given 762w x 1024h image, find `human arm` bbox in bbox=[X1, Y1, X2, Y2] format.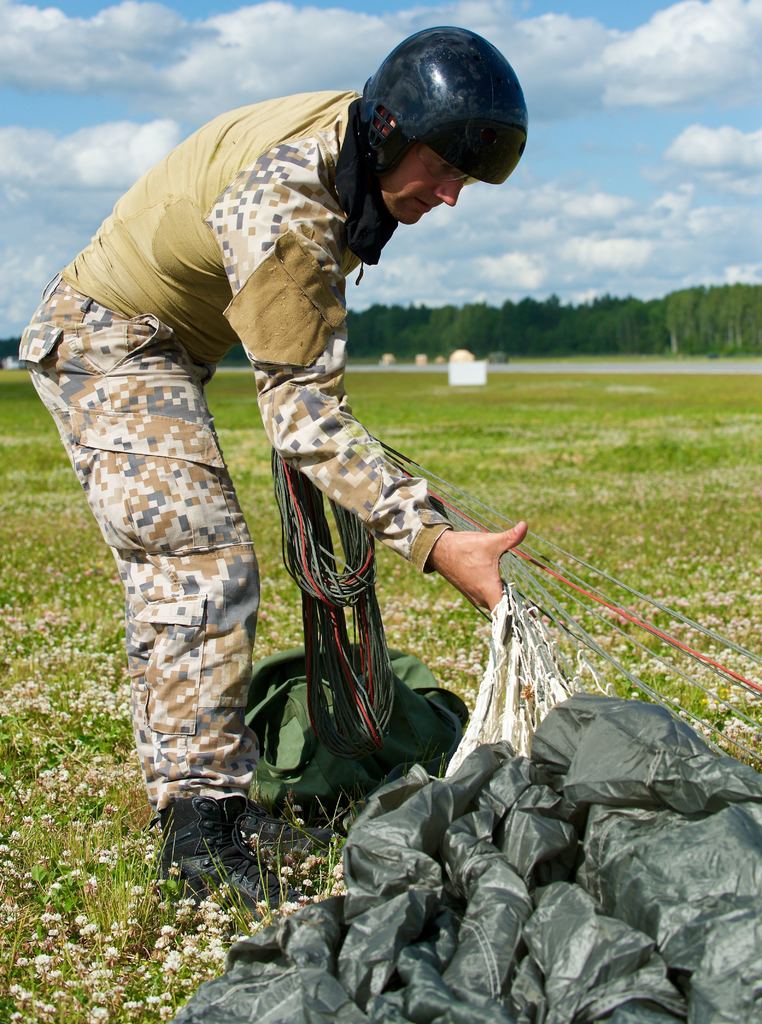
bbox=[434, 515, 523, 632].
